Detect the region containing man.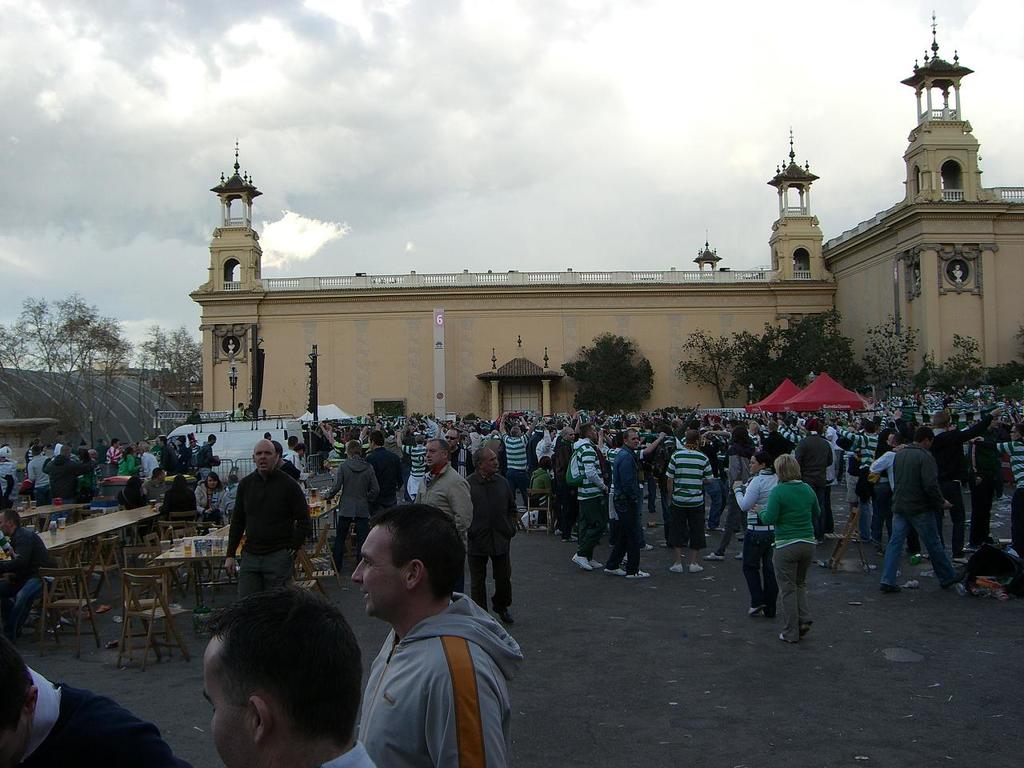
(x1=323, y1=512, x2=529, y2=767).
